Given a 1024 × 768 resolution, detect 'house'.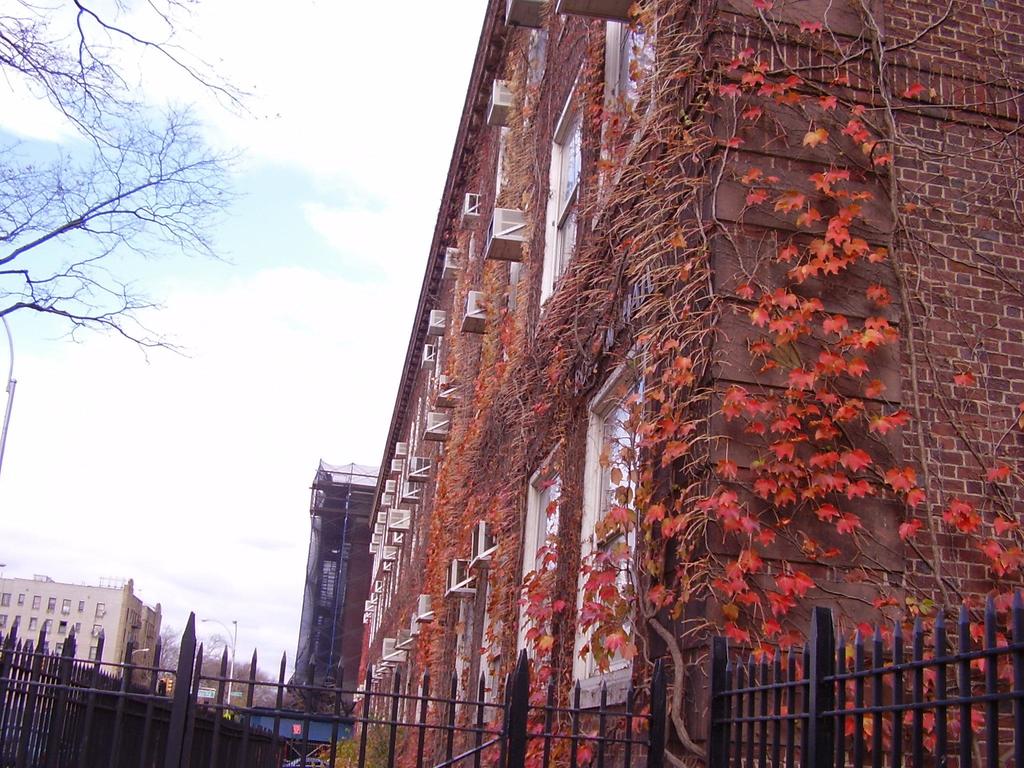
bbox=[0, 575, 161, 703].
